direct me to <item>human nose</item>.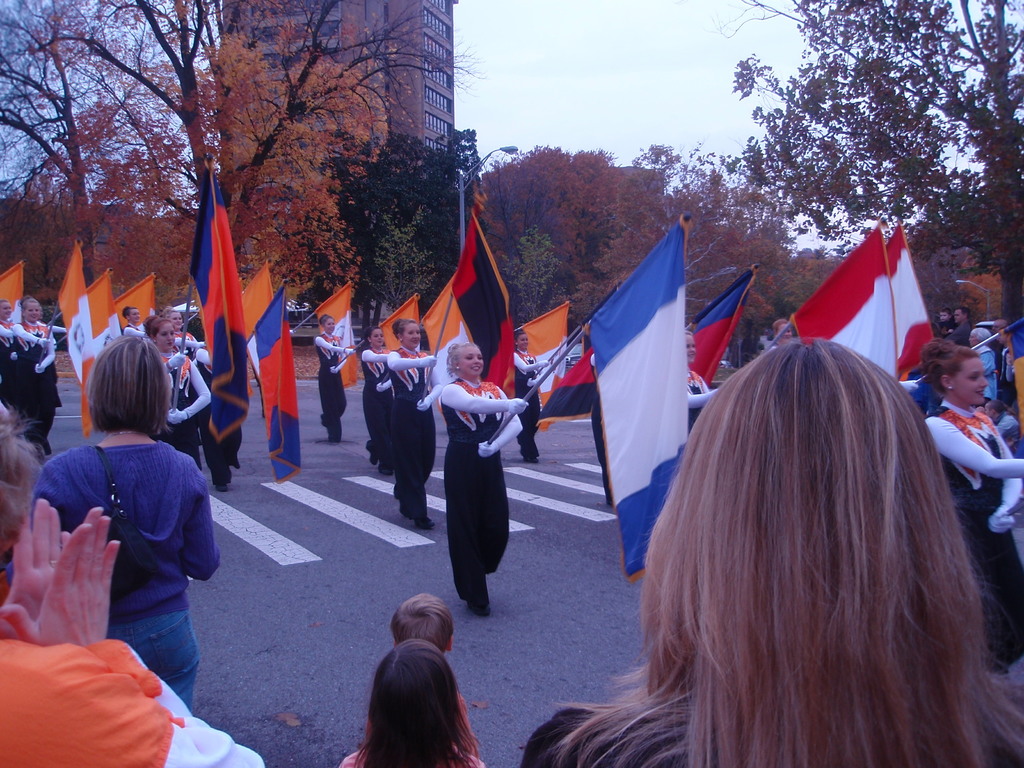
Direction: (169,332,172,340).
